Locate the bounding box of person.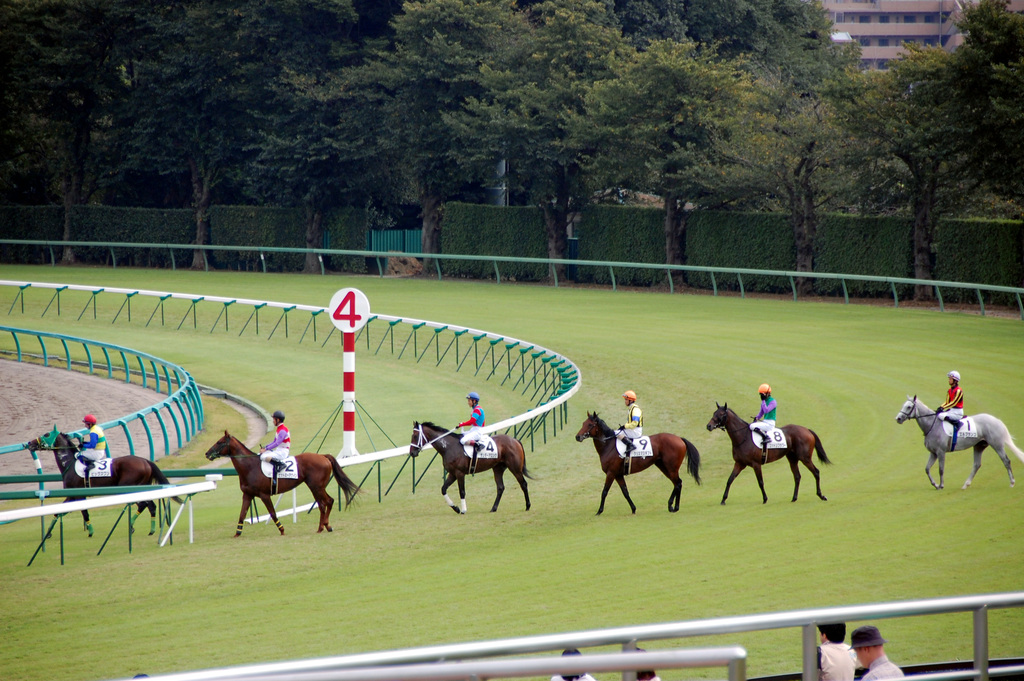
Bounding box: box(616, 386, 645, 461).
